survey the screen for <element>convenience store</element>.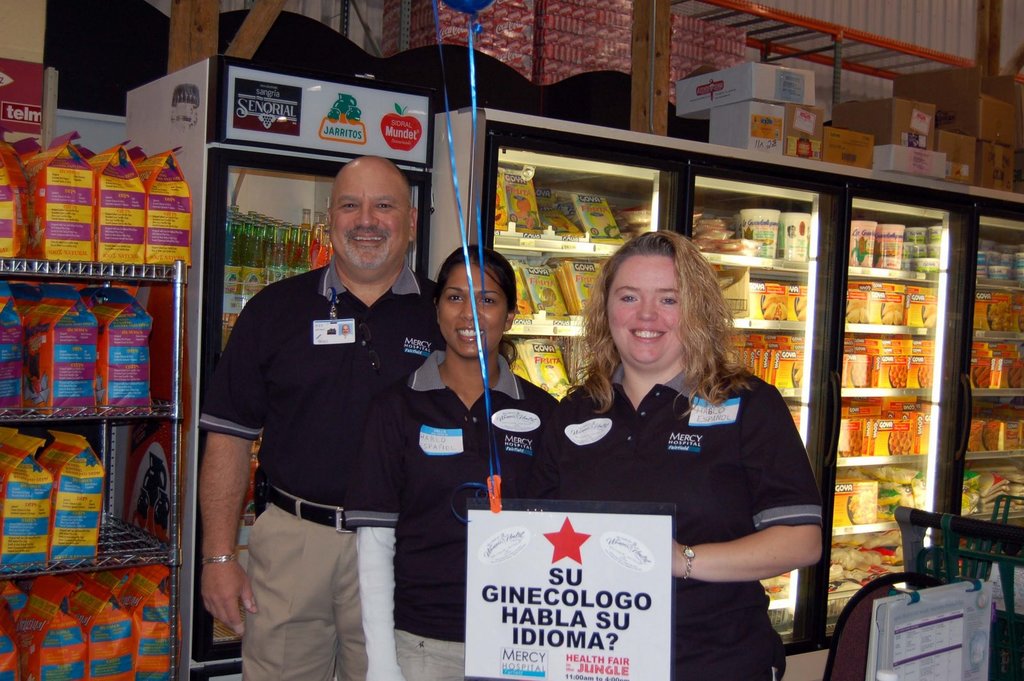
Survey found: crop(0, 0, 1023, 680).
